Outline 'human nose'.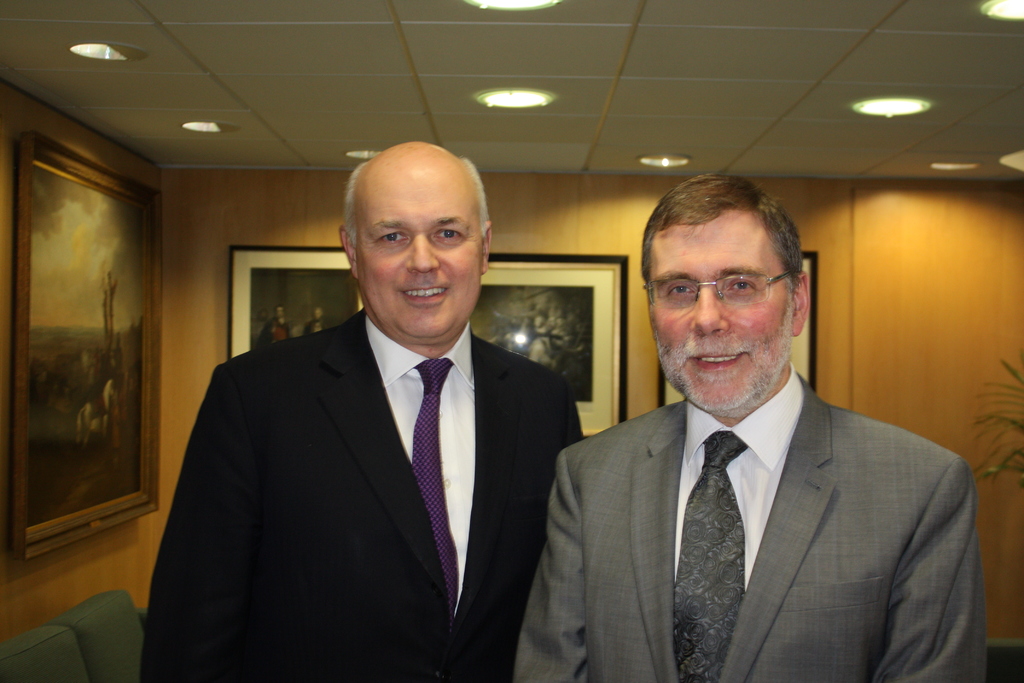
Outline: box=[686, 277, 726, 337].
